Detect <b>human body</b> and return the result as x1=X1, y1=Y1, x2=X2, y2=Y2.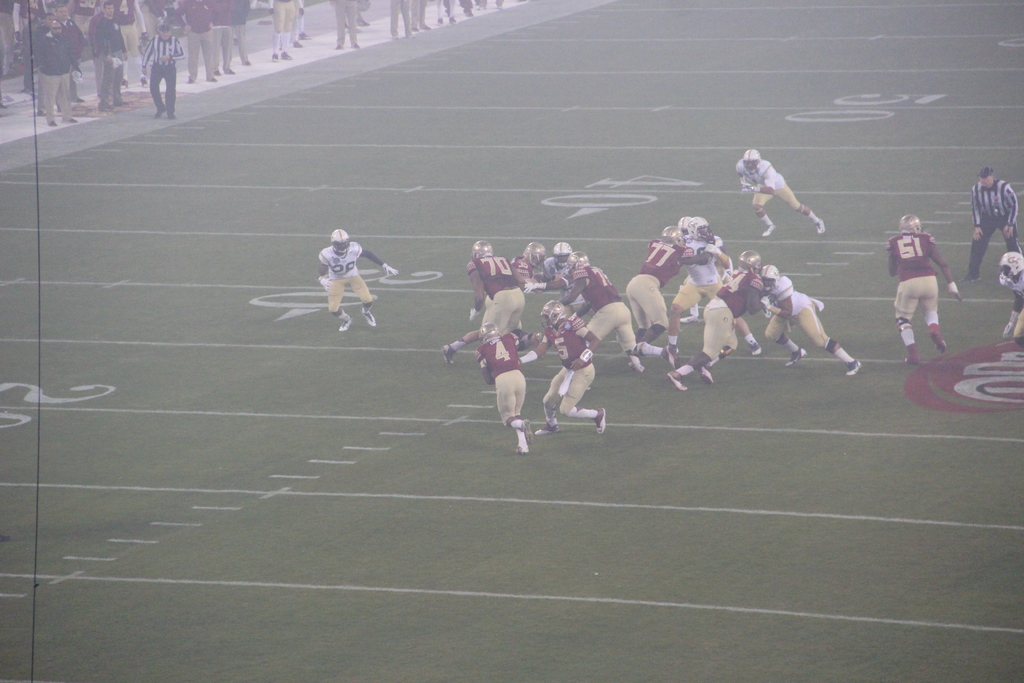
x1=385, y1=1, x2=409, y2=45.
